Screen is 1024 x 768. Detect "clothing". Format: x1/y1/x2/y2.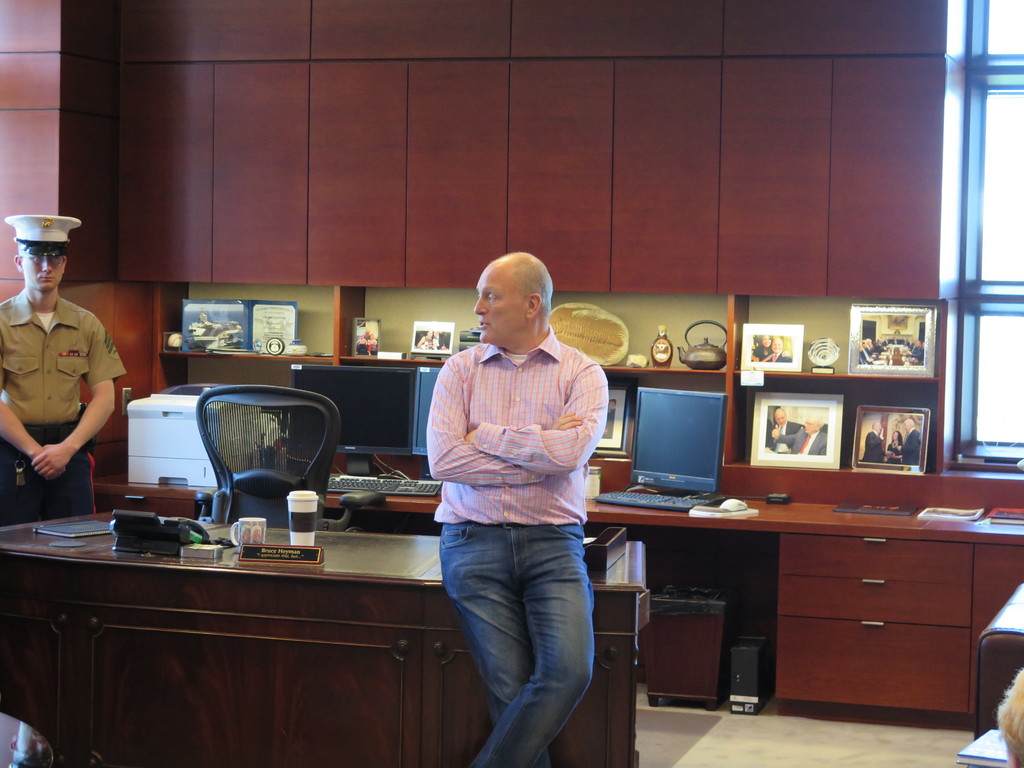
770/421/801/446.
